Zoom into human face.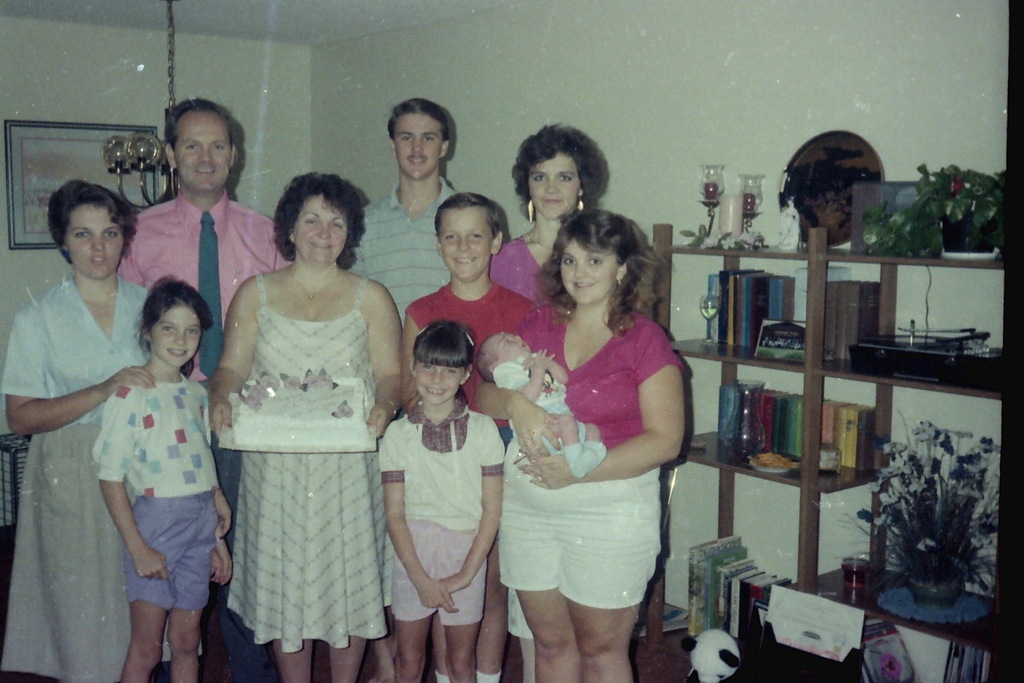
Zoom target: {"left": 174, "top": 118, "right": 233, "bottom": 193}.
